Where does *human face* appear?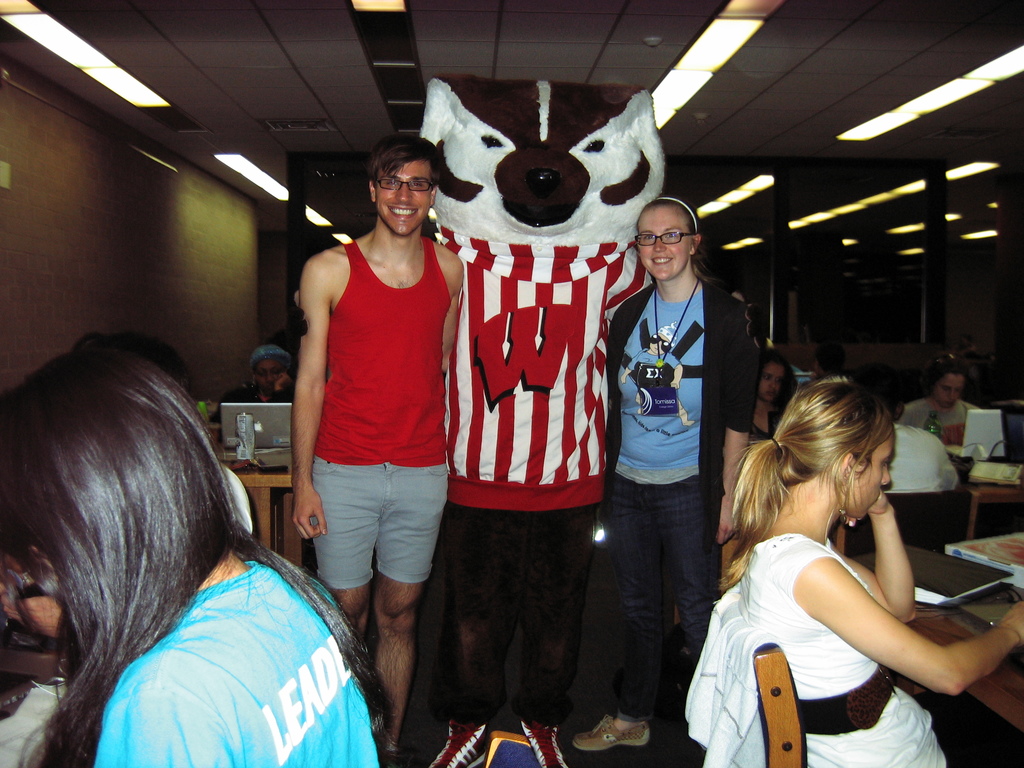
Appears at l=938, t=376, r=964, b=405.
